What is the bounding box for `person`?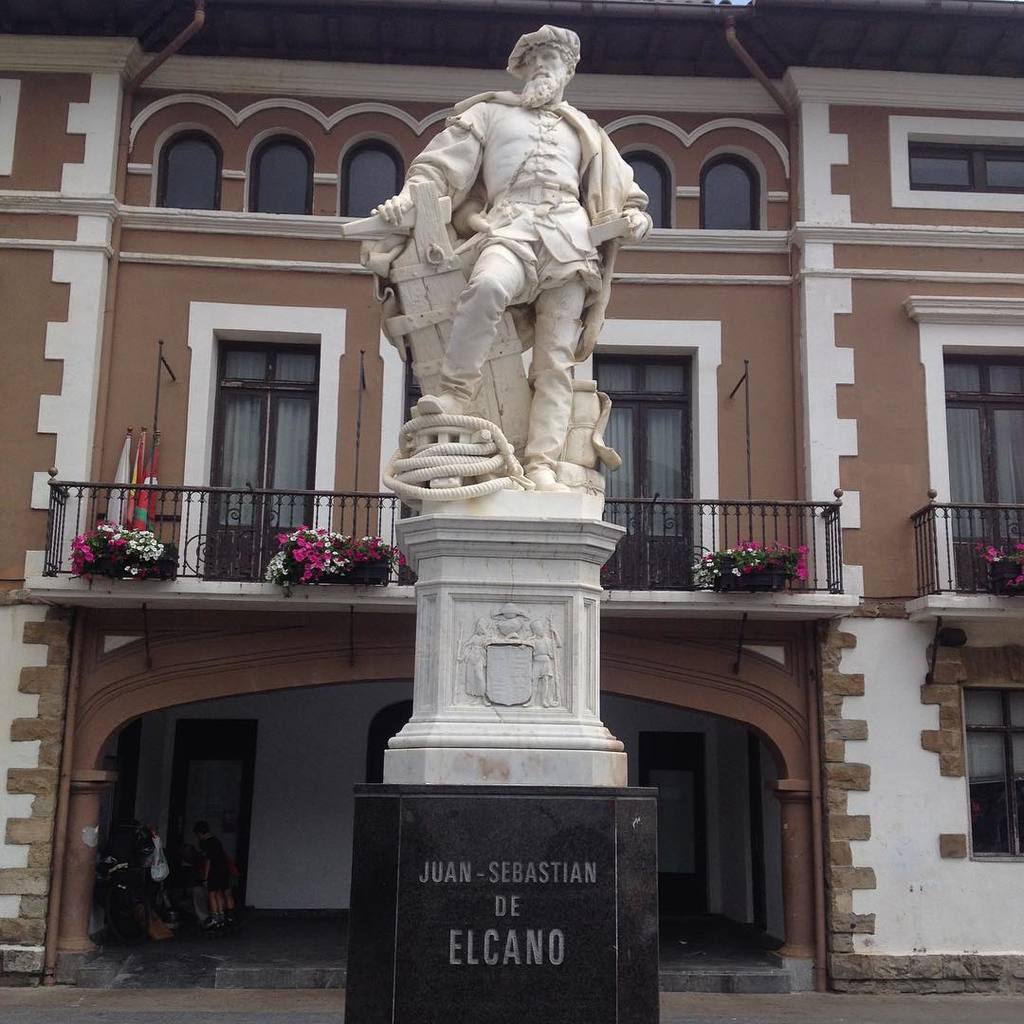
343 17 654 563.
